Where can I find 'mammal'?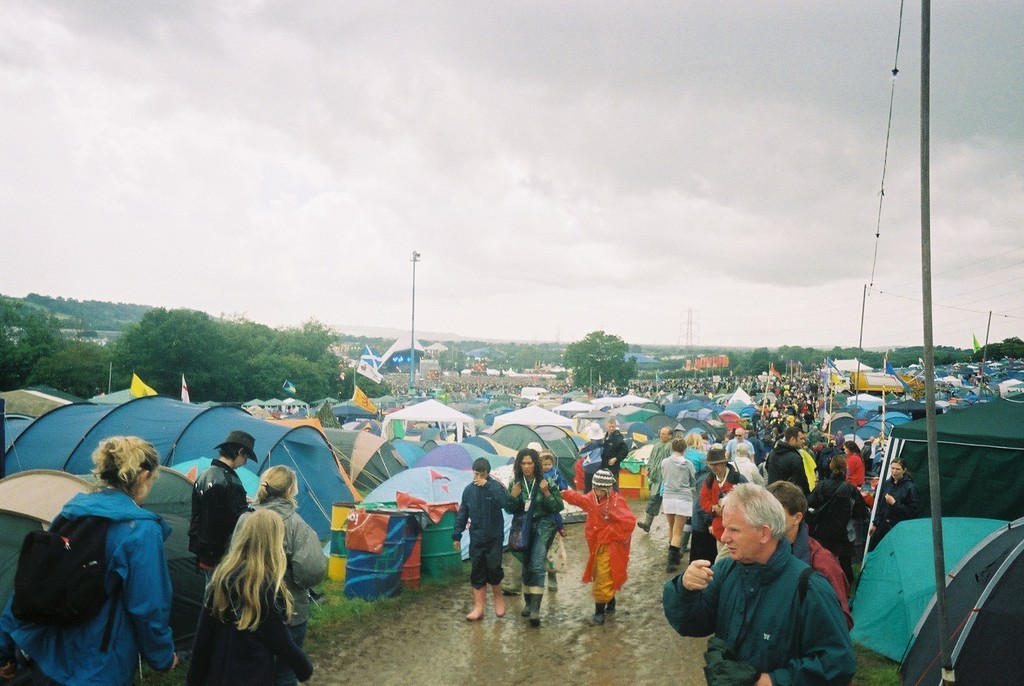
You can find it at bbox=(505, 445, 565, 624).
